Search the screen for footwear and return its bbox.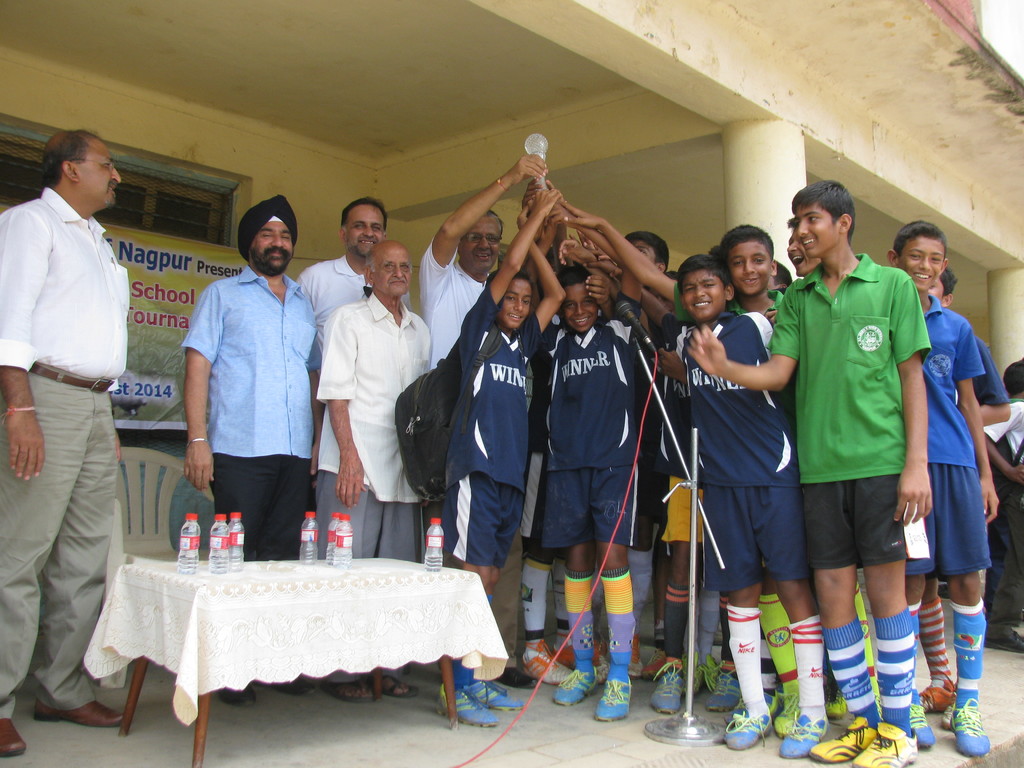
Found: (225,680,263,702).
